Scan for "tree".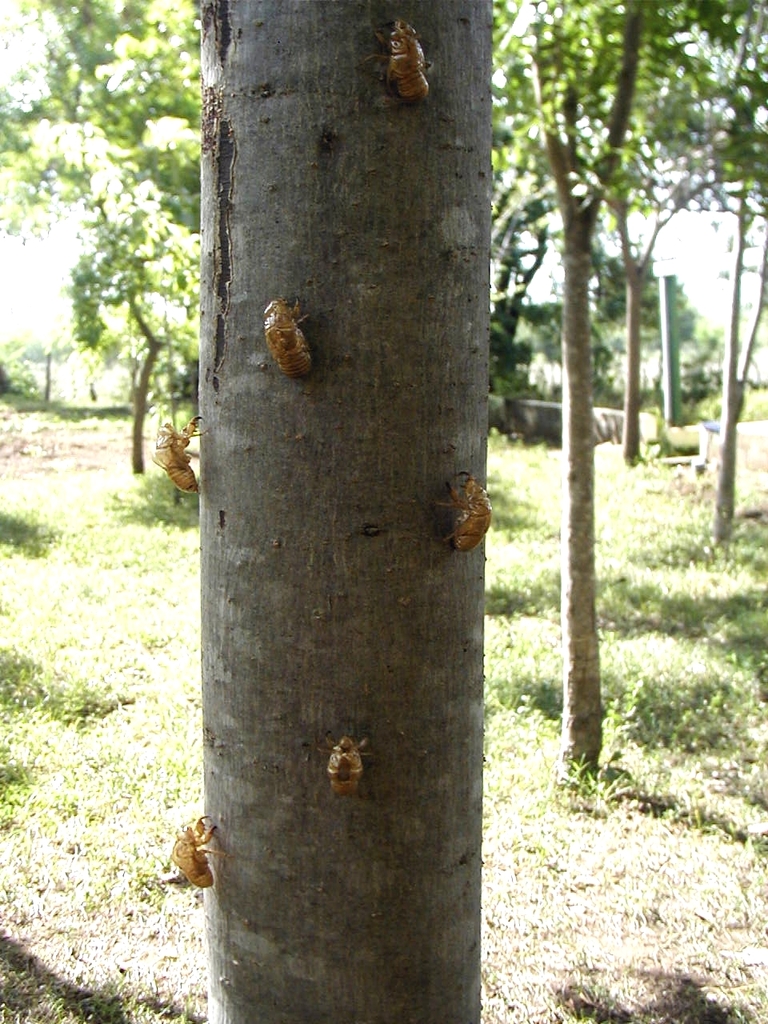
Scan result: 195:0:486:1022.
